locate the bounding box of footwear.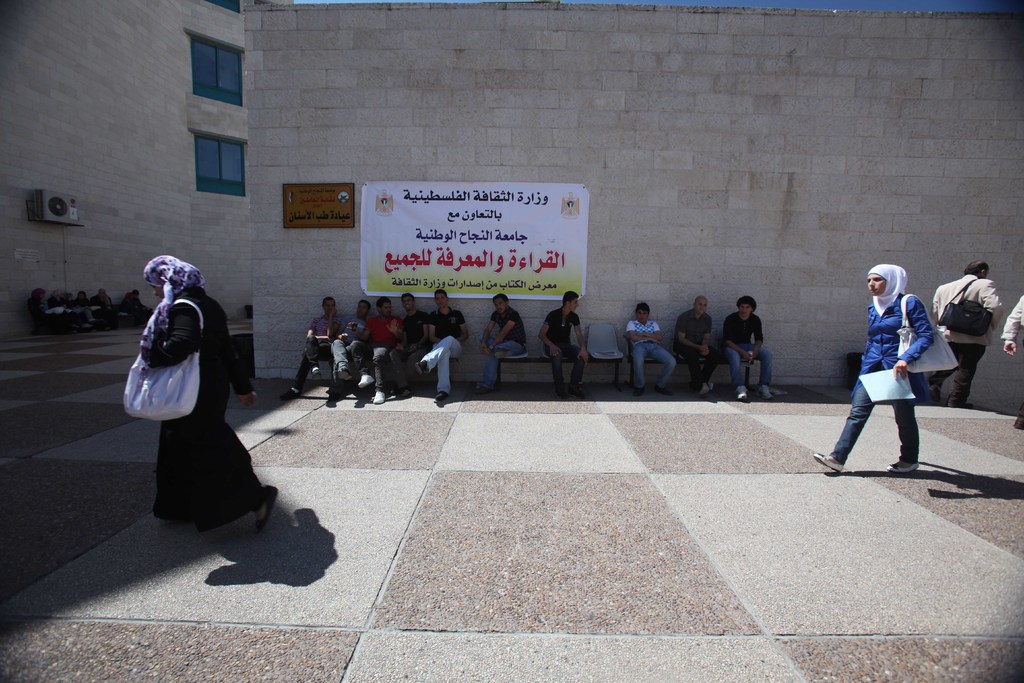
Bounding box: Rect(312, 368, 324, 382).
